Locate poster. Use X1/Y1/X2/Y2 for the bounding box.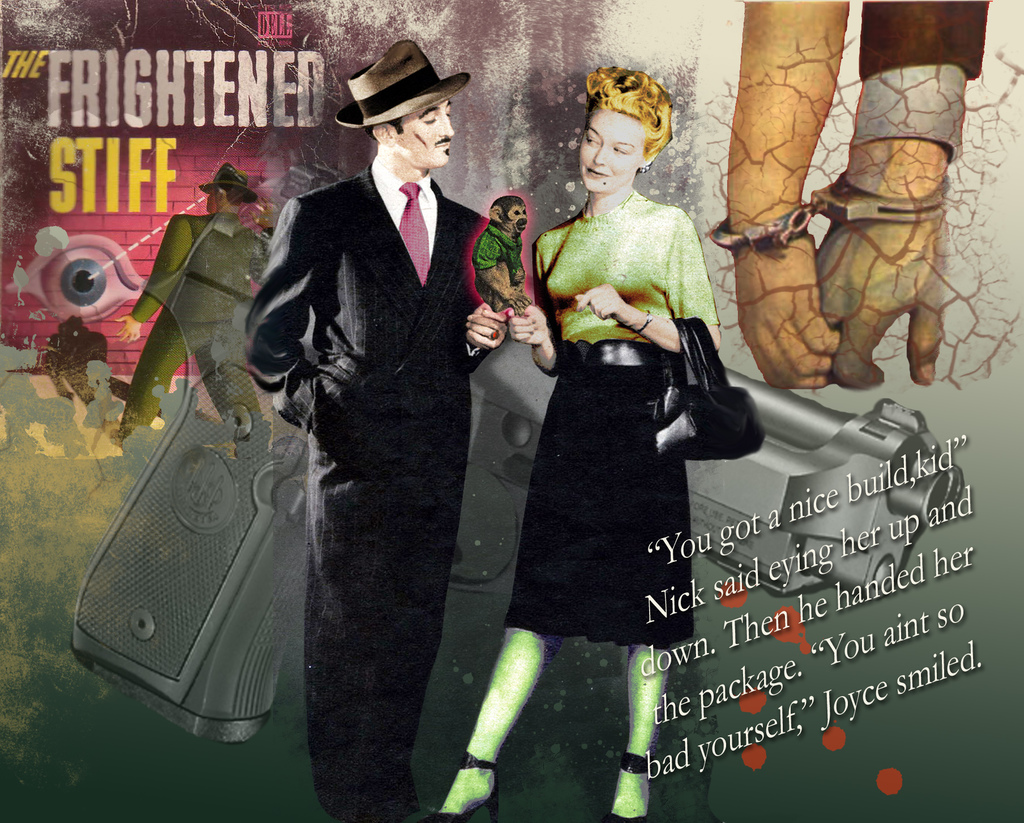
0/0/1023/822.
